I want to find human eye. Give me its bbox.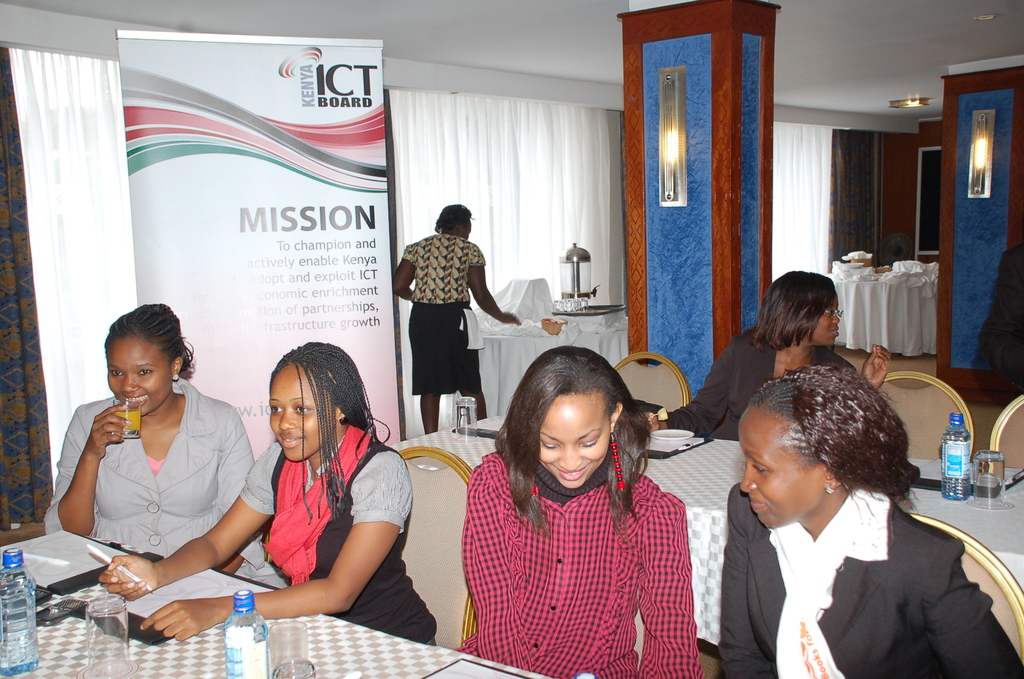
<bbox>539, 439, 557, 455</bbox>.
